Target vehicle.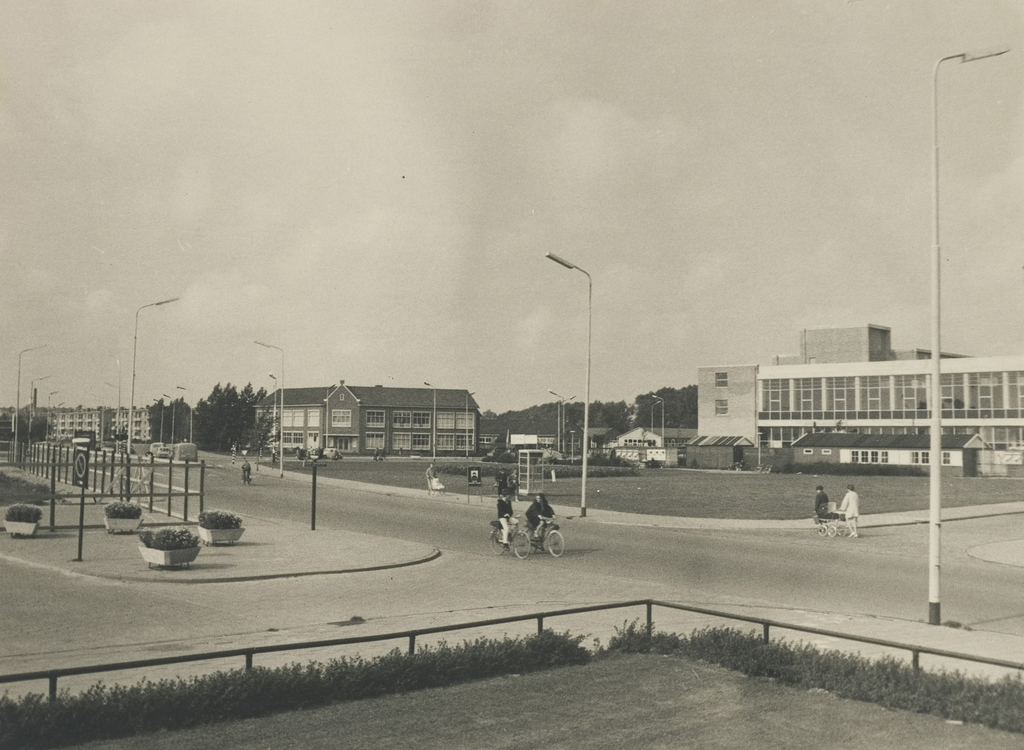
Target region: rect(75, 431, 102, 454).
